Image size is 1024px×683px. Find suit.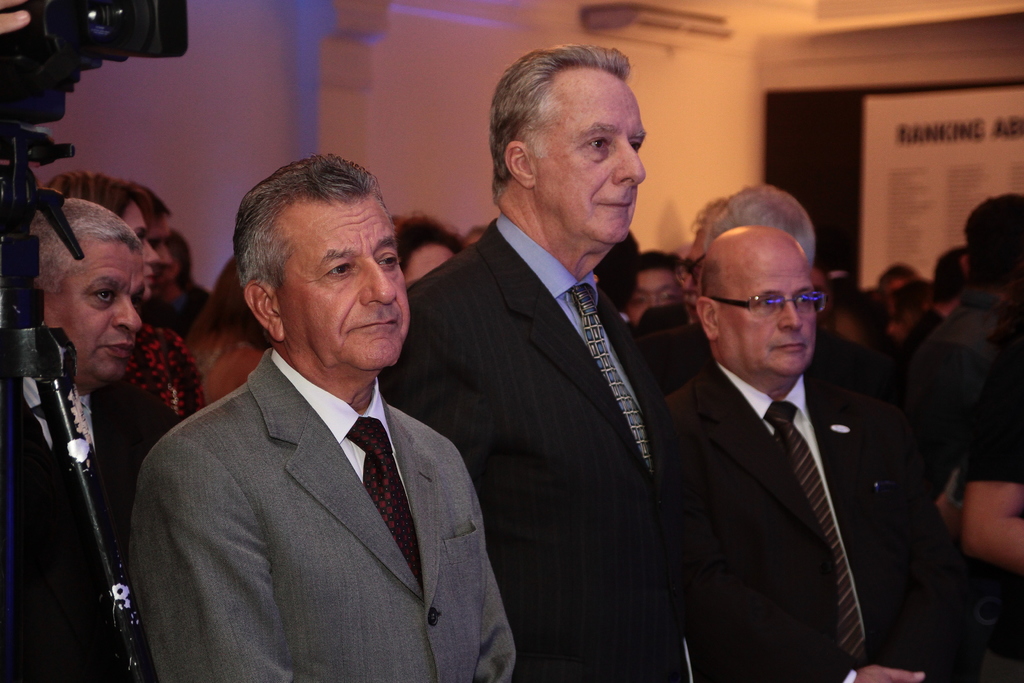
rect(642, 349, 1005, 682).
